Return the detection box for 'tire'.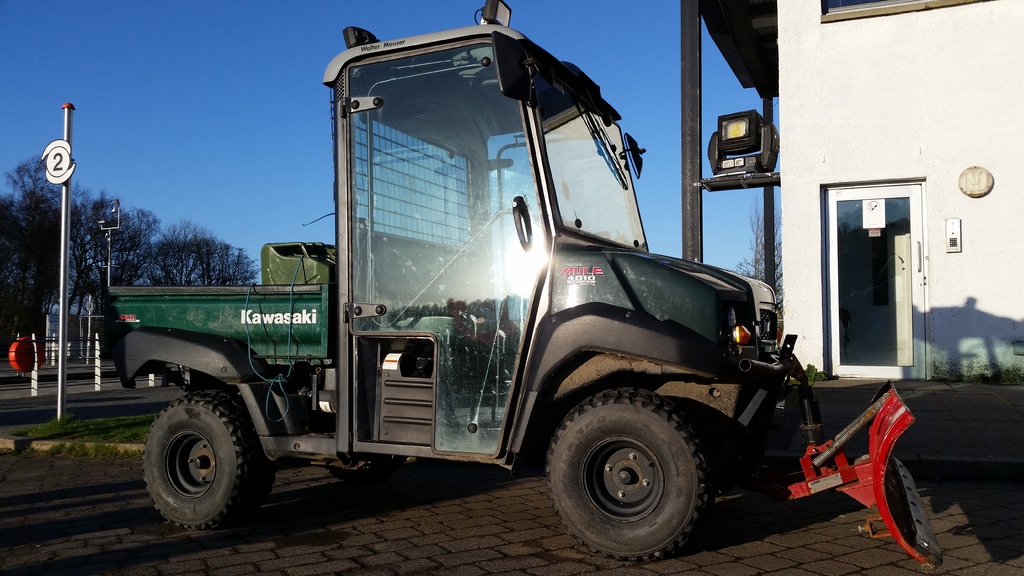
{"x1": 547, "y1": 388, "x2": 709, "y2": 559}.
